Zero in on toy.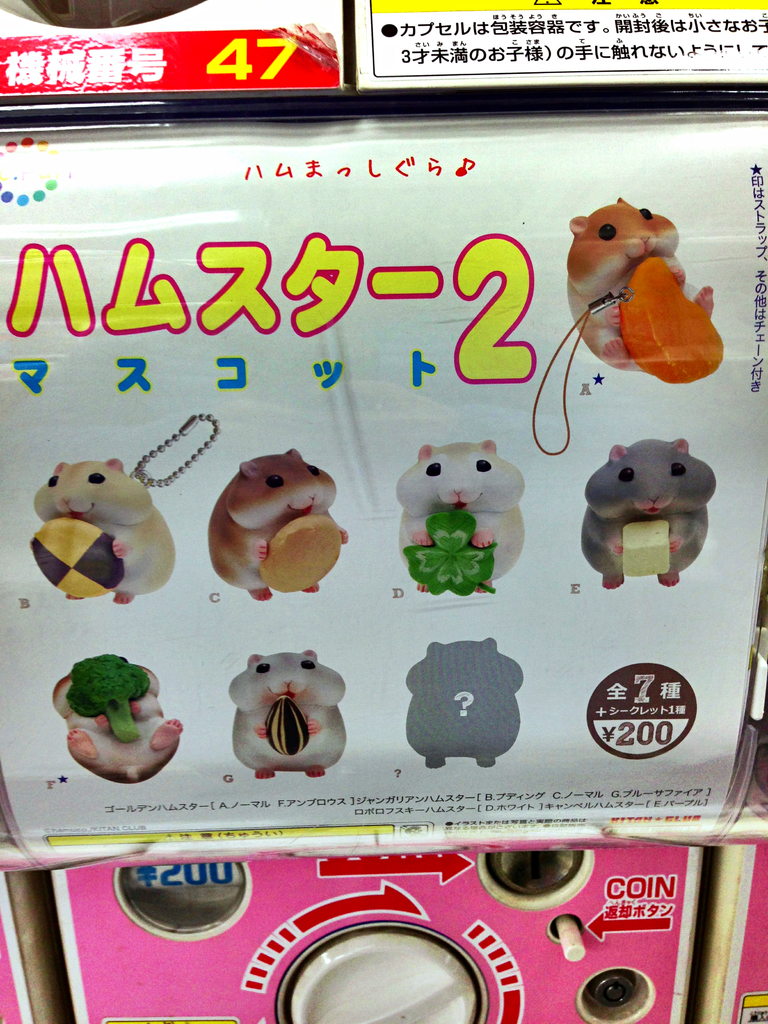
Zeroed in: x1=259, y1=511, x2=345, y2=592.
